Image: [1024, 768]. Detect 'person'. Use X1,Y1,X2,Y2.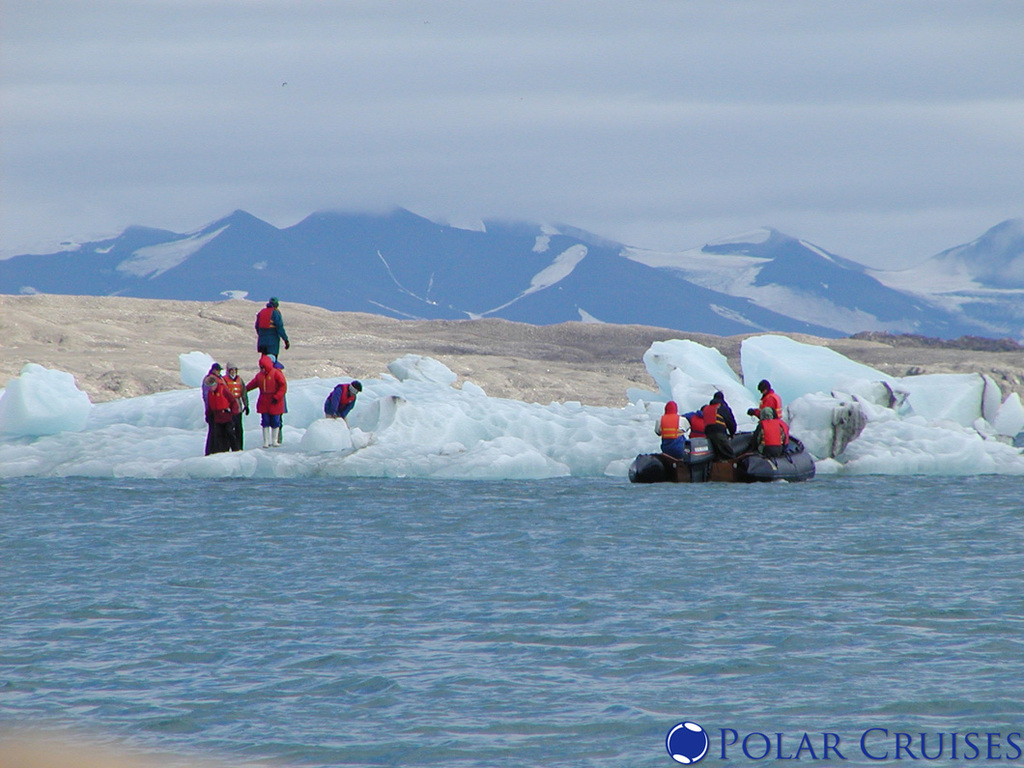
319,379,363,422.
